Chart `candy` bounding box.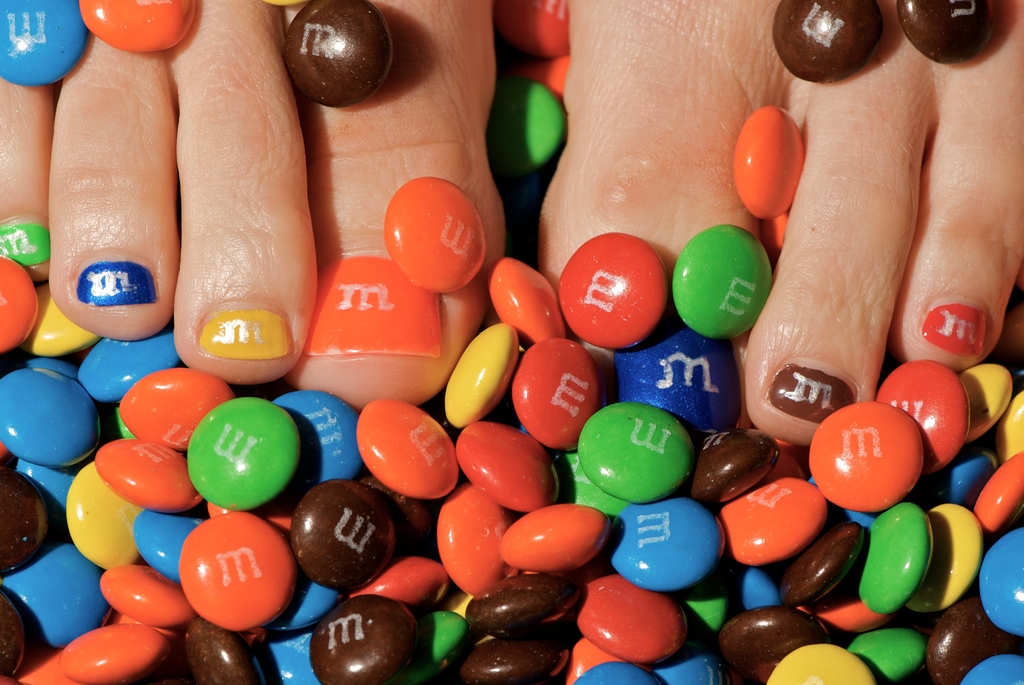
Charted: BBox(493, 0, 569, 61).
